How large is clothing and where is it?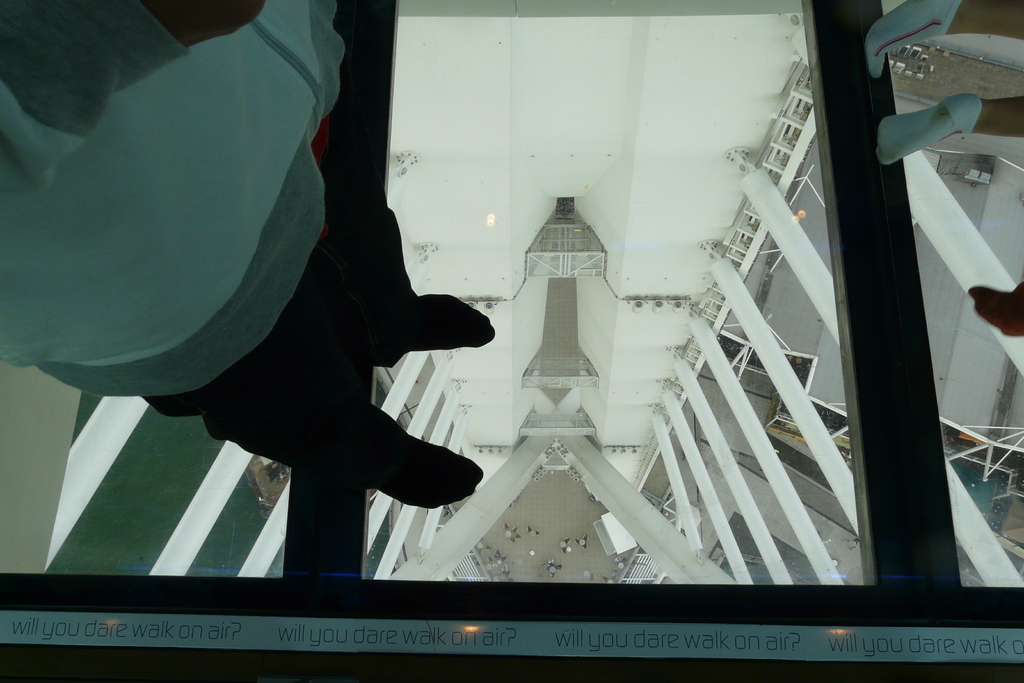
Bounding box: 49,8,445,470.
